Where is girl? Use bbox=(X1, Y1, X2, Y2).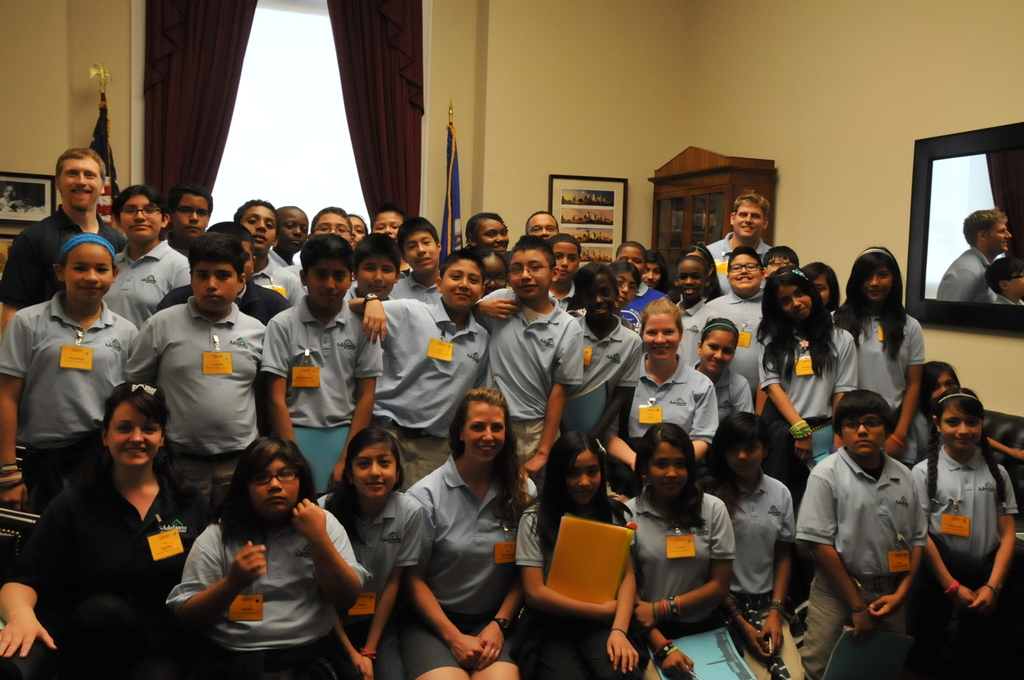
bbox=(696, 307, 760, 492).
